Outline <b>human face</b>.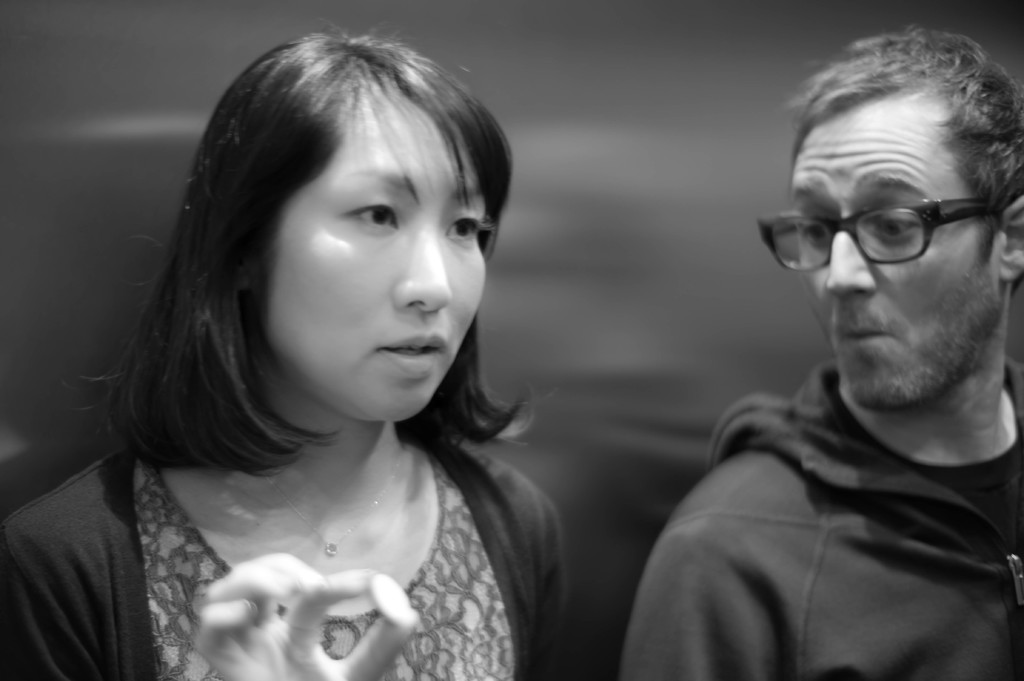
Outline: l=790, t=116, r=993, b=414.
